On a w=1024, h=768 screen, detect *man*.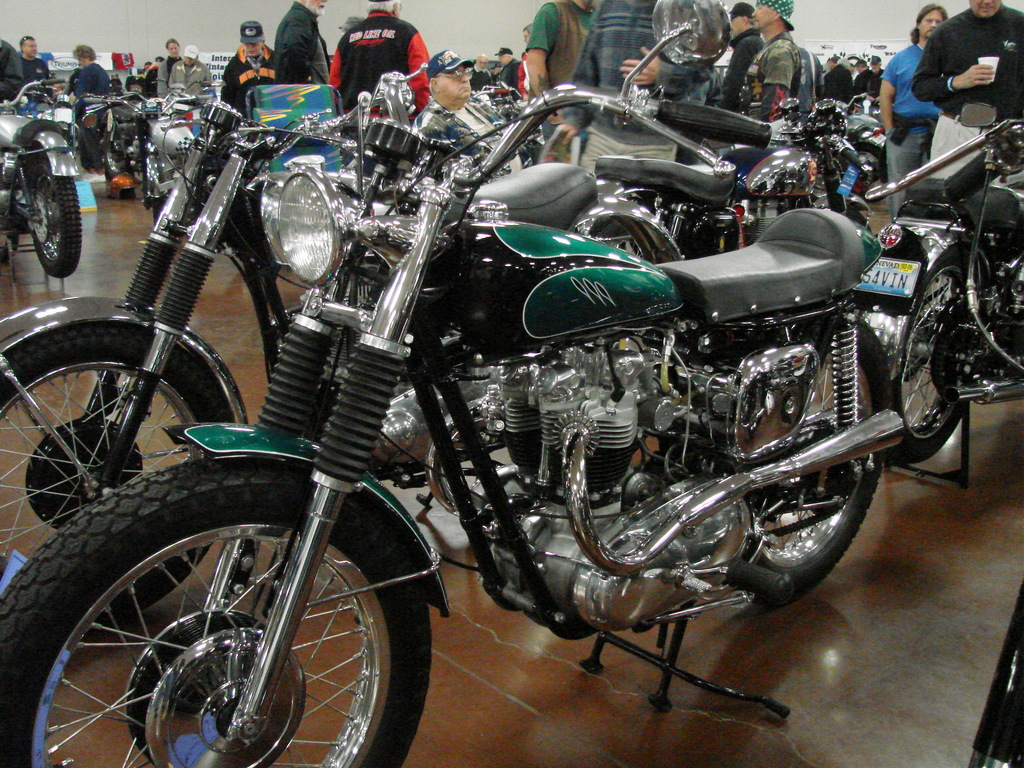
bbox=(266, 0, 332, 88).
